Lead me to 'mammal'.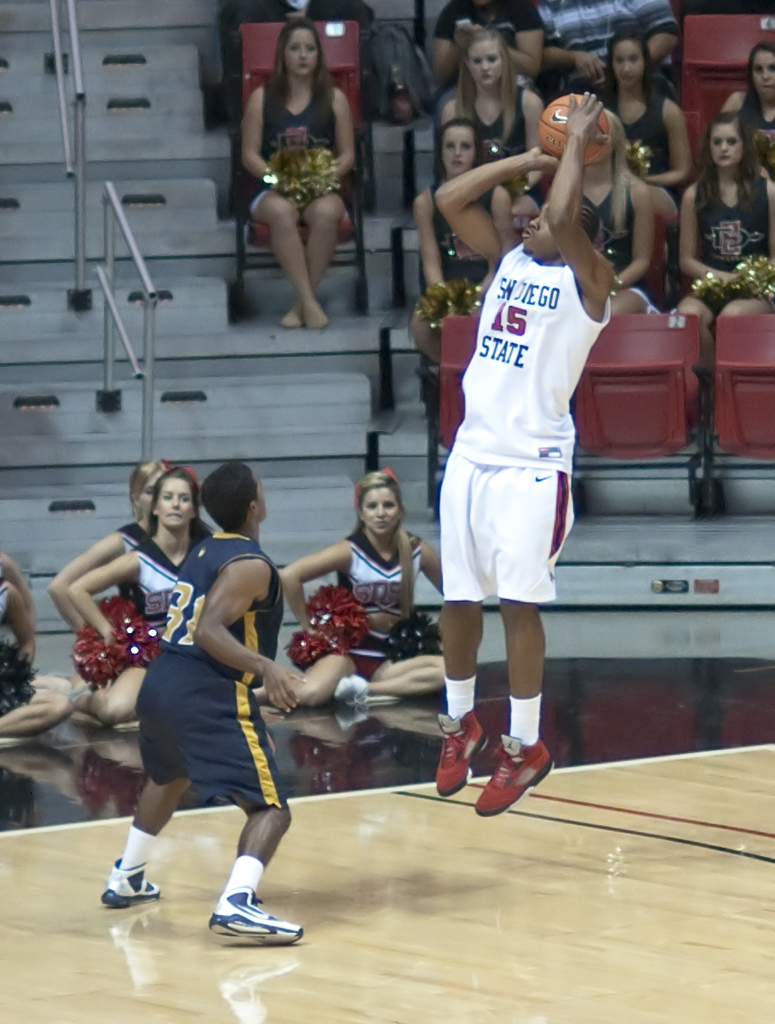
Lead to BBox(121, 492, 310, 931).
